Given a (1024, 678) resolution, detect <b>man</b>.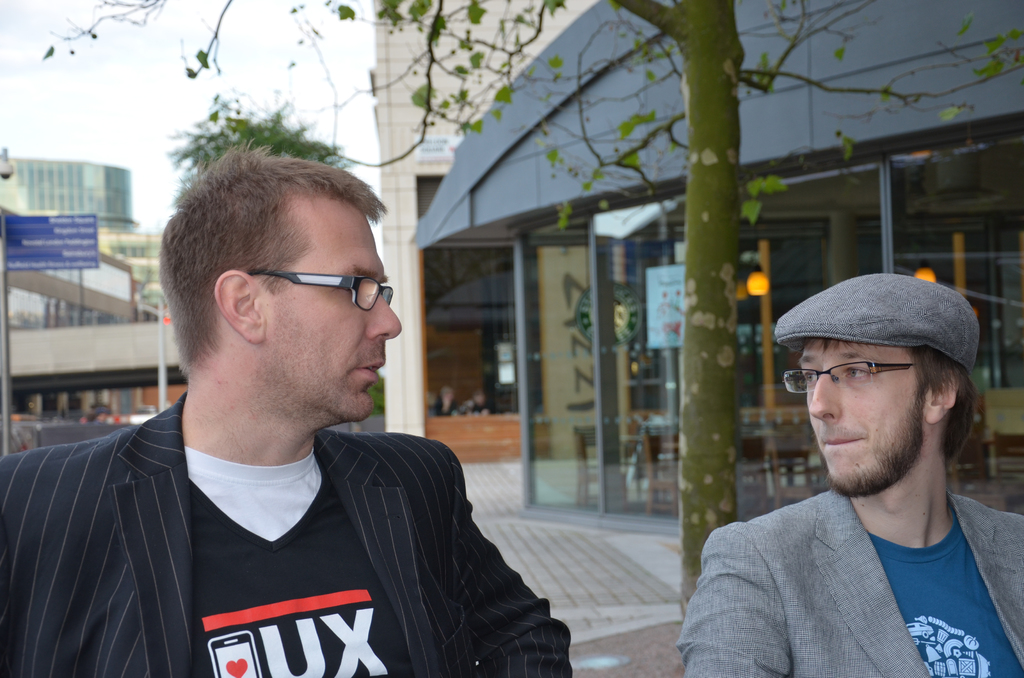
0,135,577,677.
